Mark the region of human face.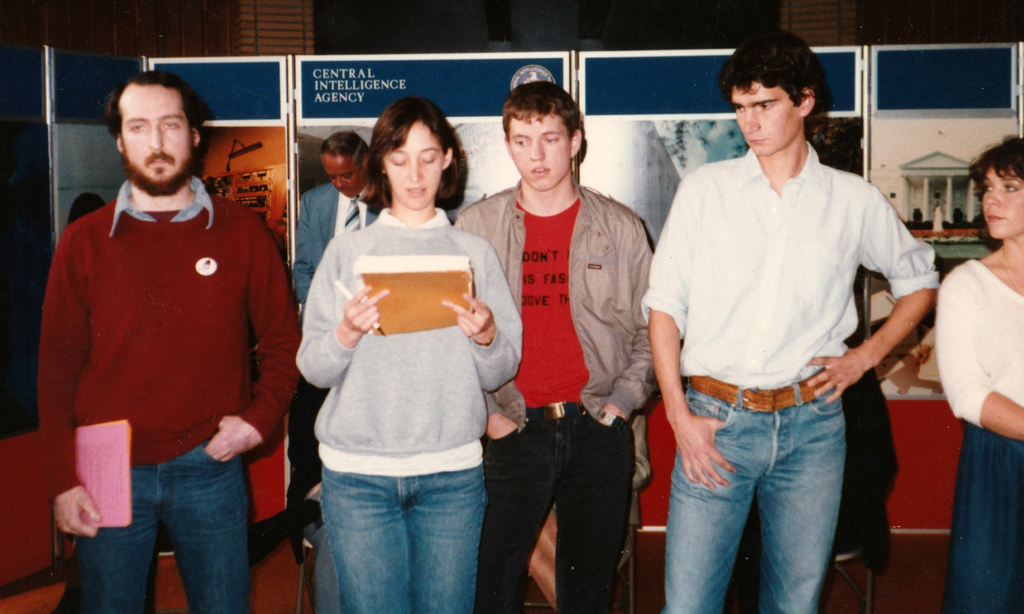
Region: bbox=[116, 86, 193, 179].
